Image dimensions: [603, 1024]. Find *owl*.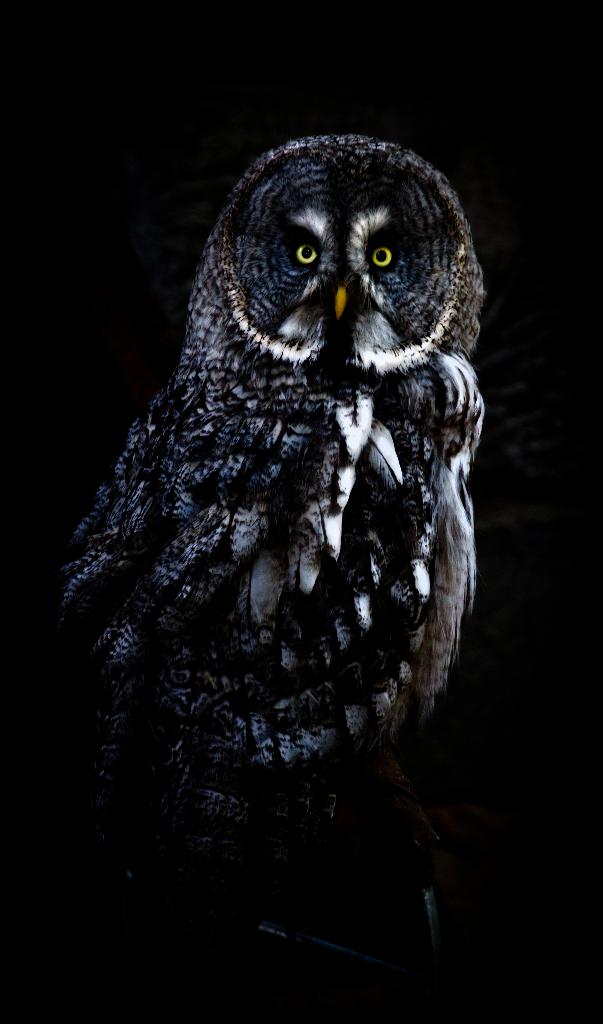
(left=44, top=133, right=497, bottom=962).
